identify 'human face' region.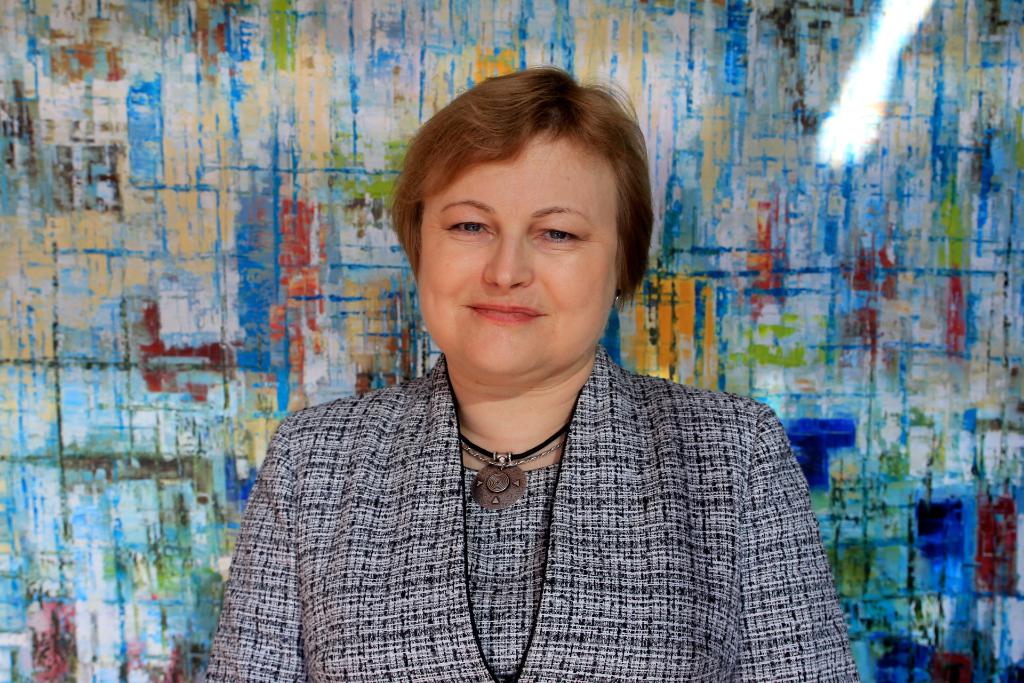
Region: 417 133 611 368.
